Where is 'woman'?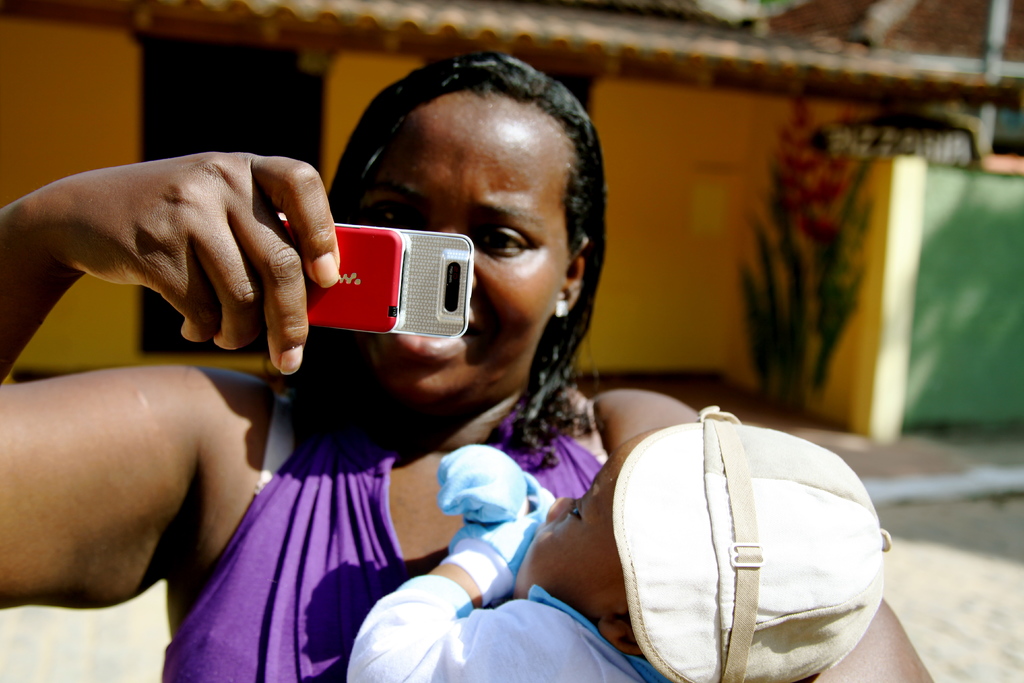
<bbox>106, 99, 824, 654</bbox>.
